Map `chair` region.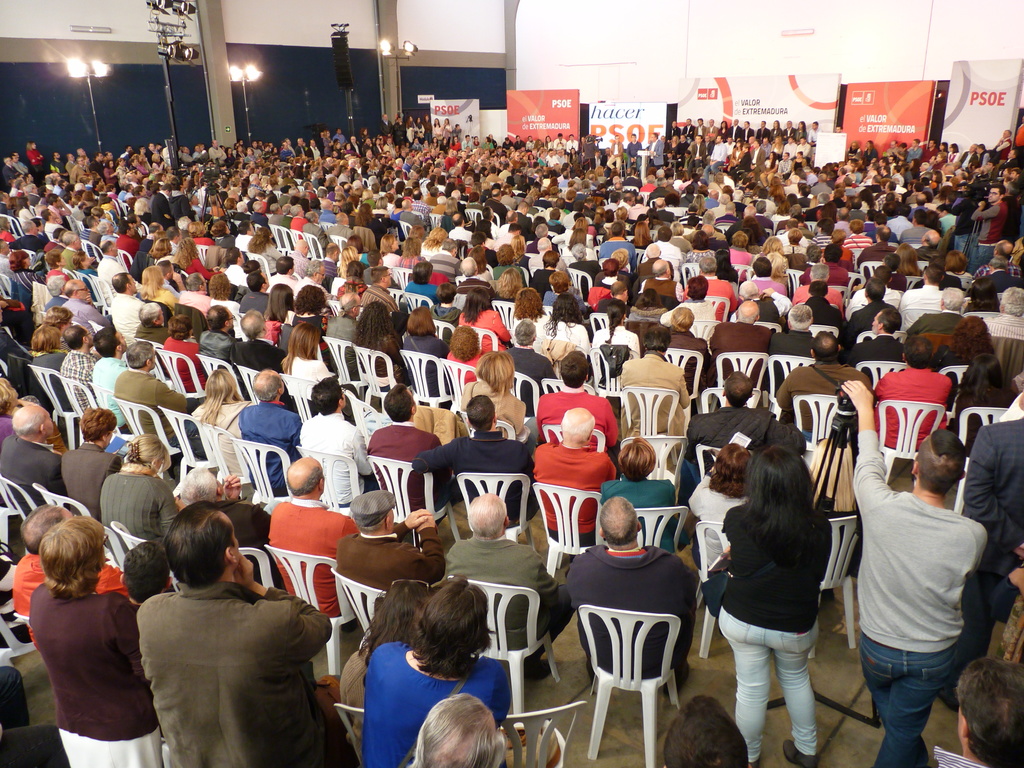
Mapped to (463,322,497,358).
